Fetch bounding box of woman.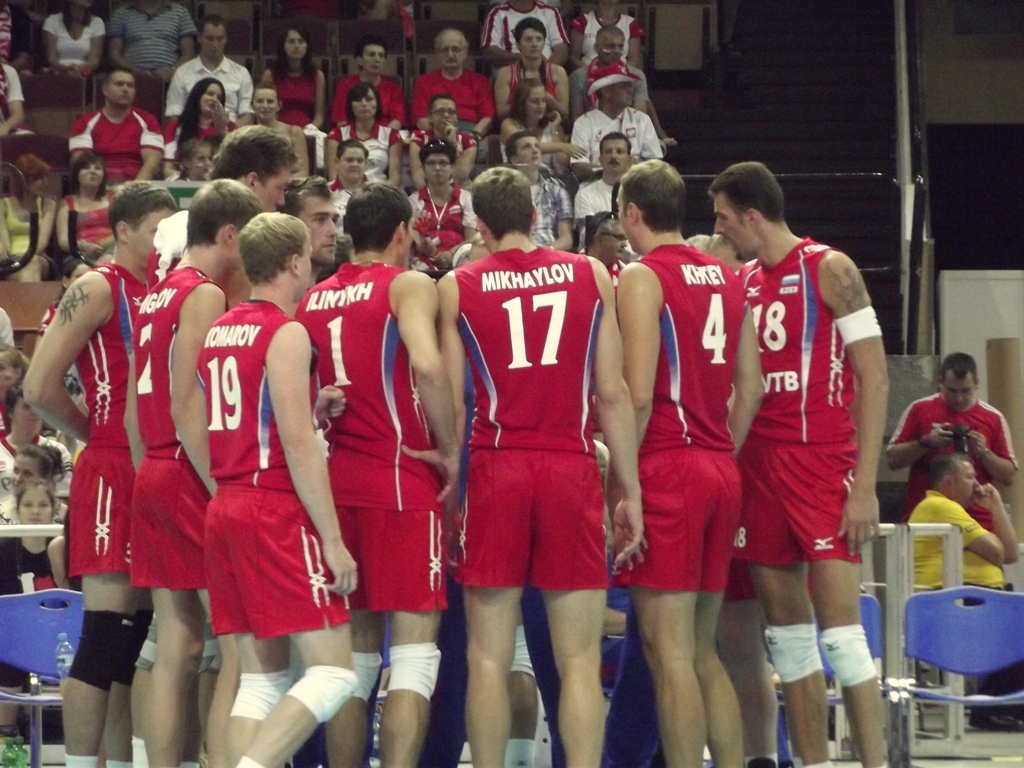
Bbox: BBox(334, 37, 408, 130).
